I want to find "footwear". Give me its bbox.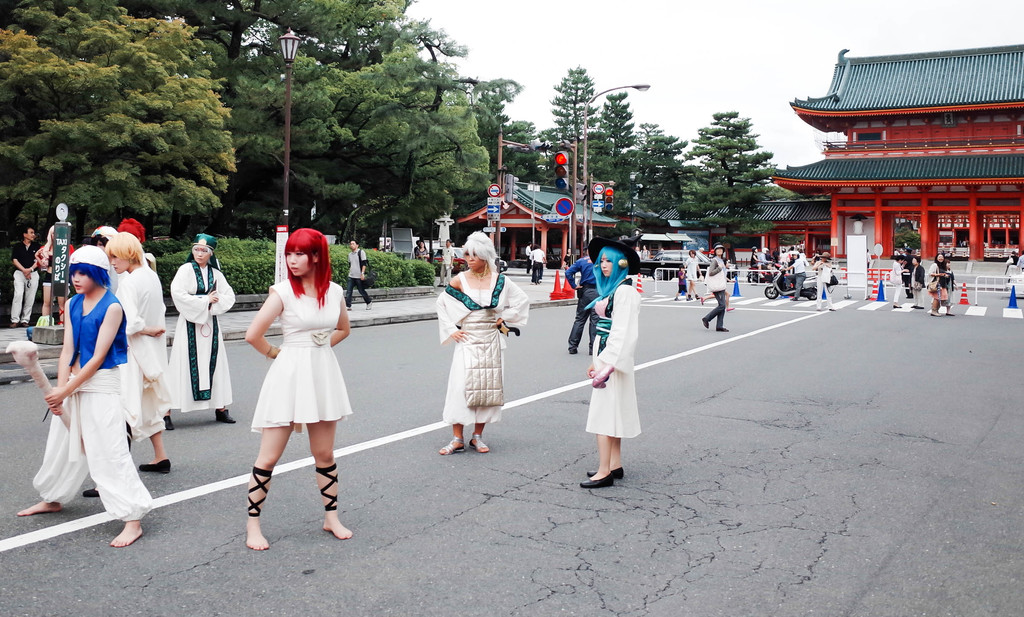
<box>346,304,352,312</box>.
